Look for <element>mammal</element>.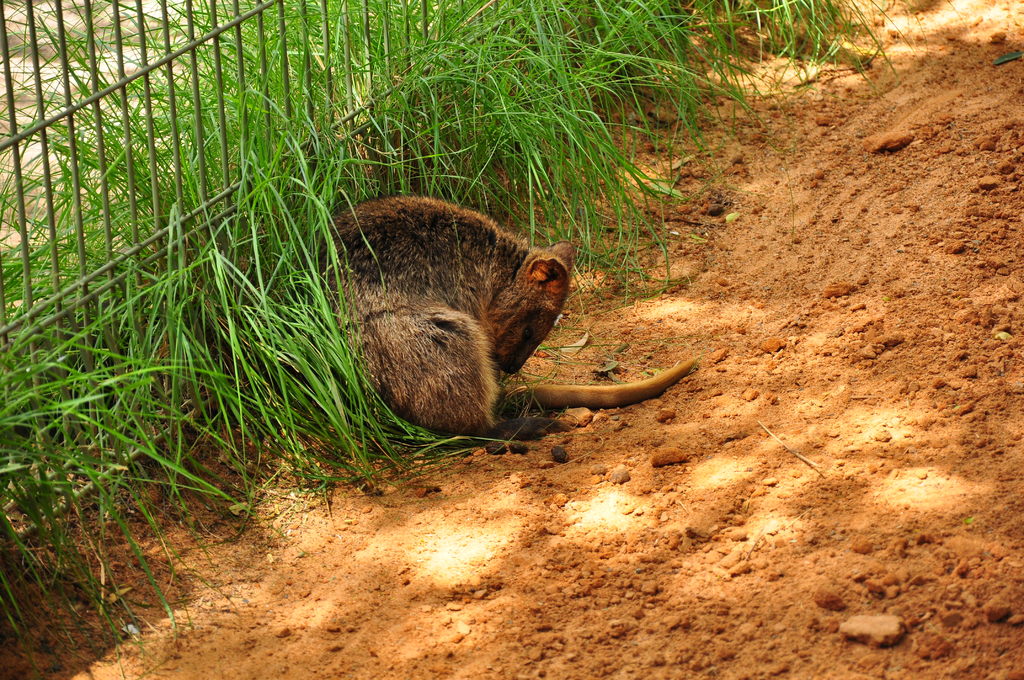
Found: <box>316,190,642,425</box>.
